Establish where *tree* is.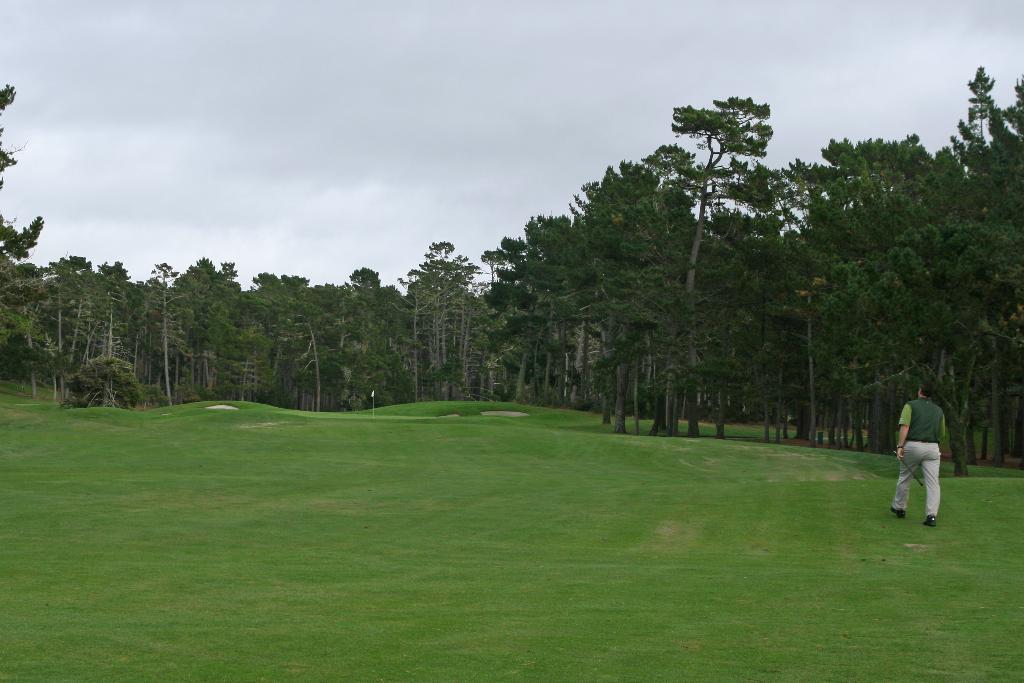
Established at detection(294, 279, 348, 404).
